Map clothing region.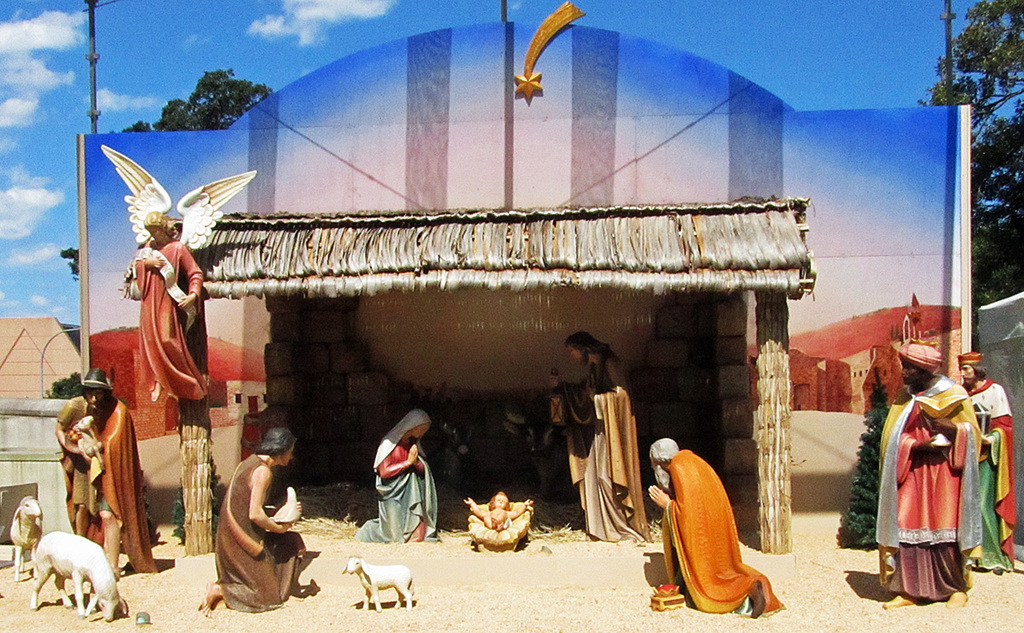
Mapped to (207,452,302,615).
